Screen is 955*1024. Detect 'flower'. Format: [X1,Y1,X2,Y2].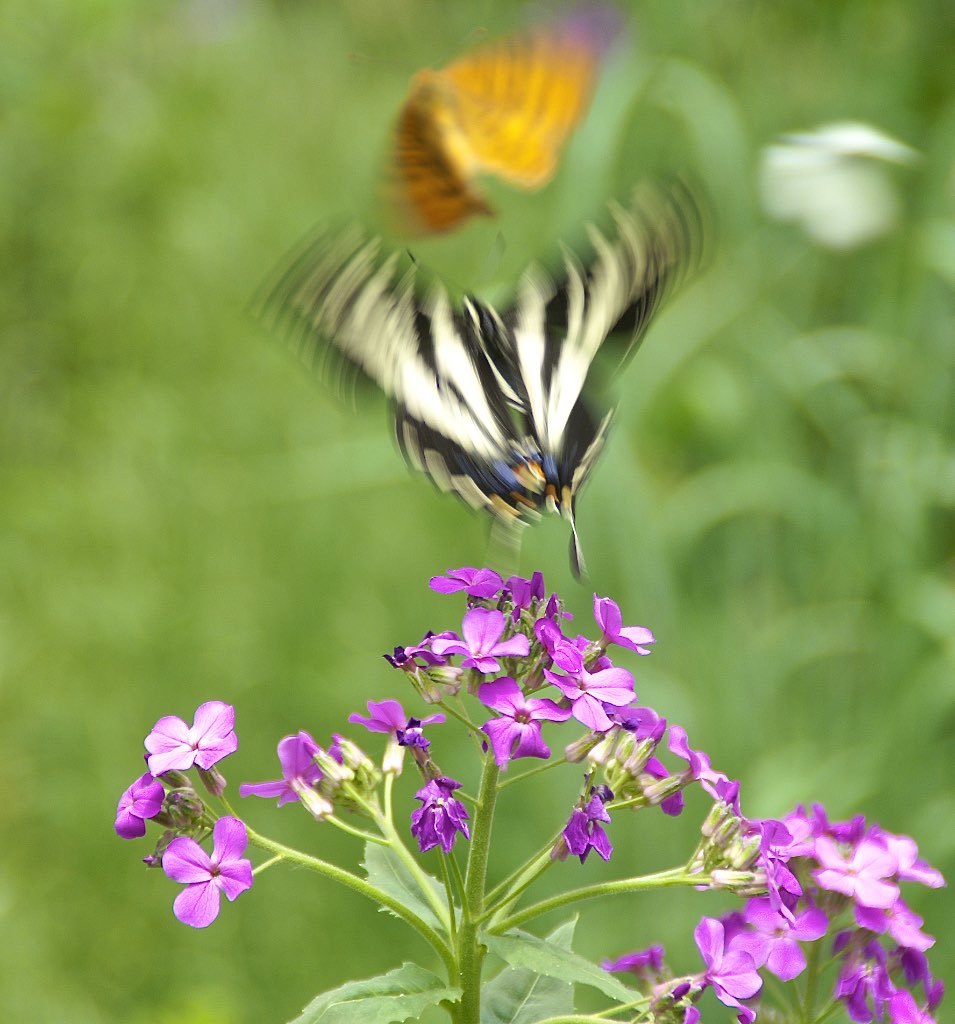
[110,585,750,959].
